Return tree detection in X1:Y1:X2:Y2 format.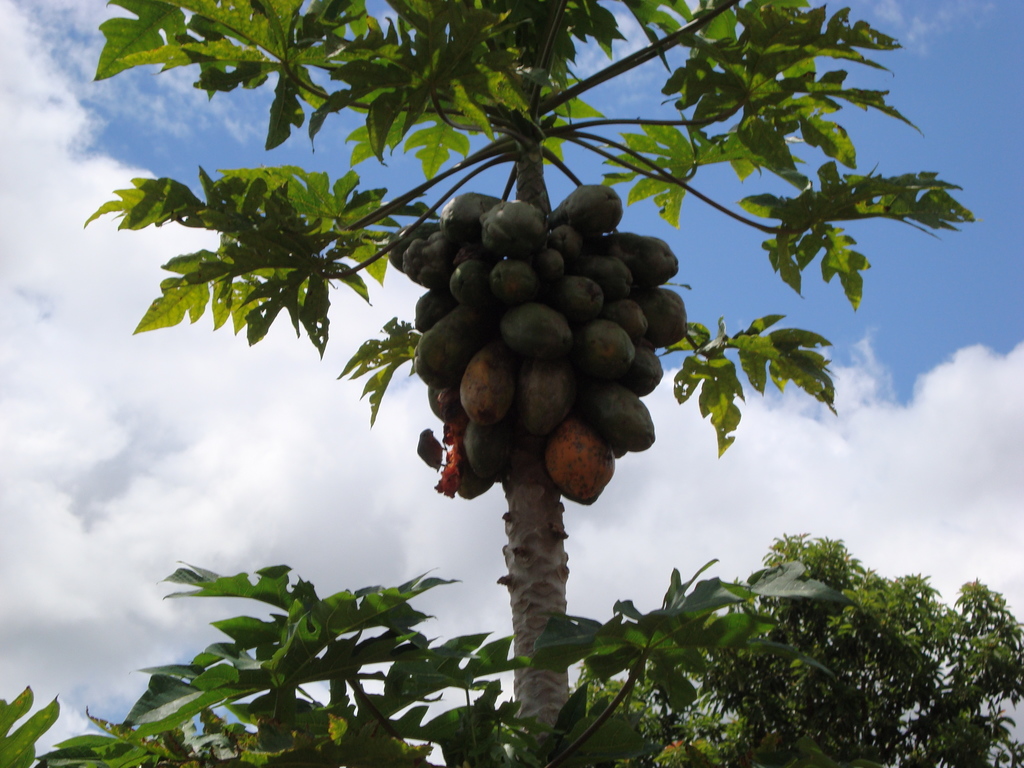
68:38:954:679.
